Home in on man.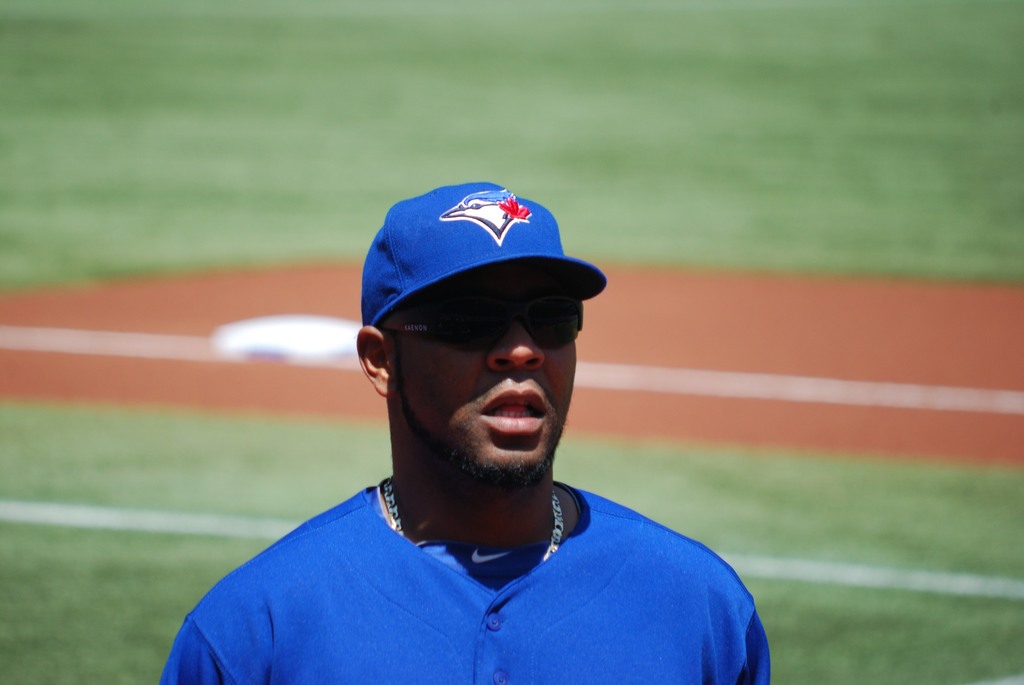
Homed in at (left=150, top=145, right=779, bottom=684).
